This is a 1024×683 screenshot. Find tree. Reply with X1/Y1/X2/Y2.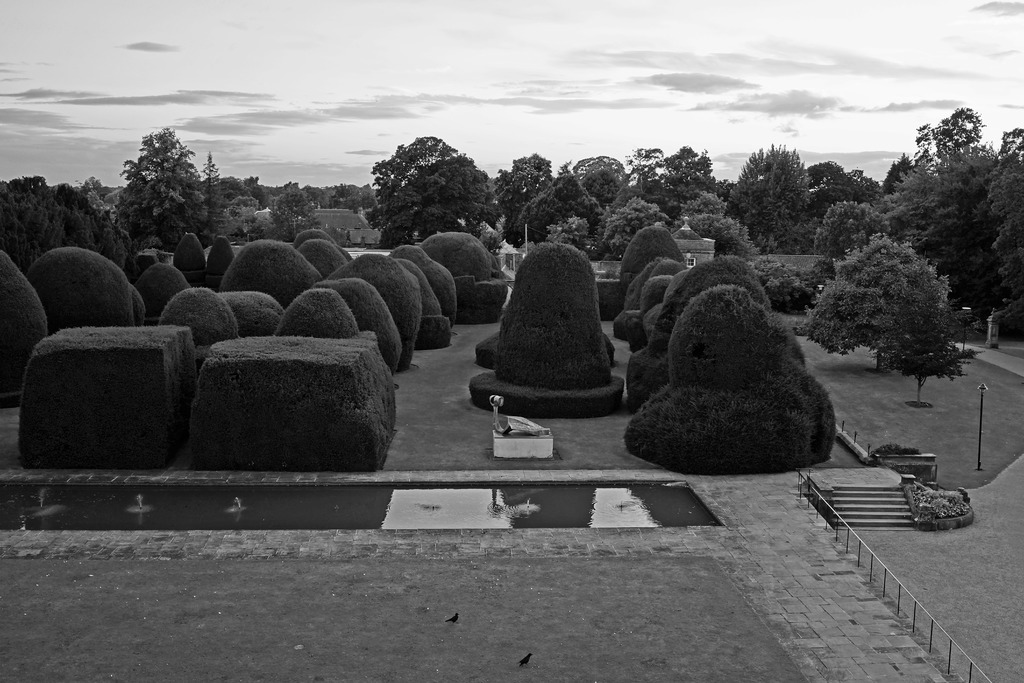
104/122/207/260.
